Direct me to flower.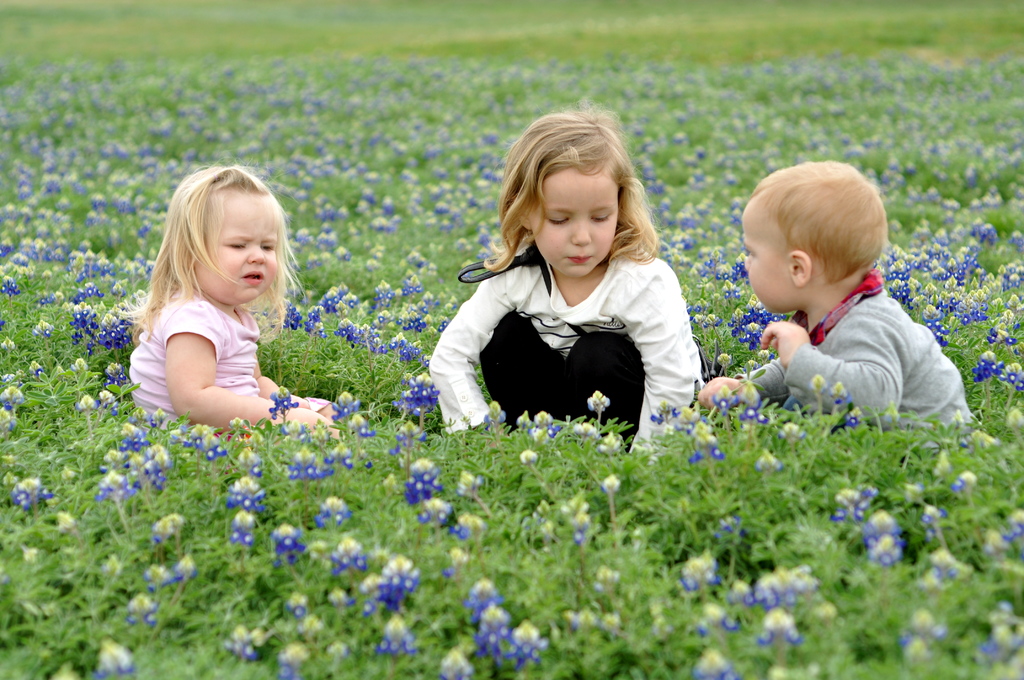
Direction: rect(925, 550, 967, 588).
